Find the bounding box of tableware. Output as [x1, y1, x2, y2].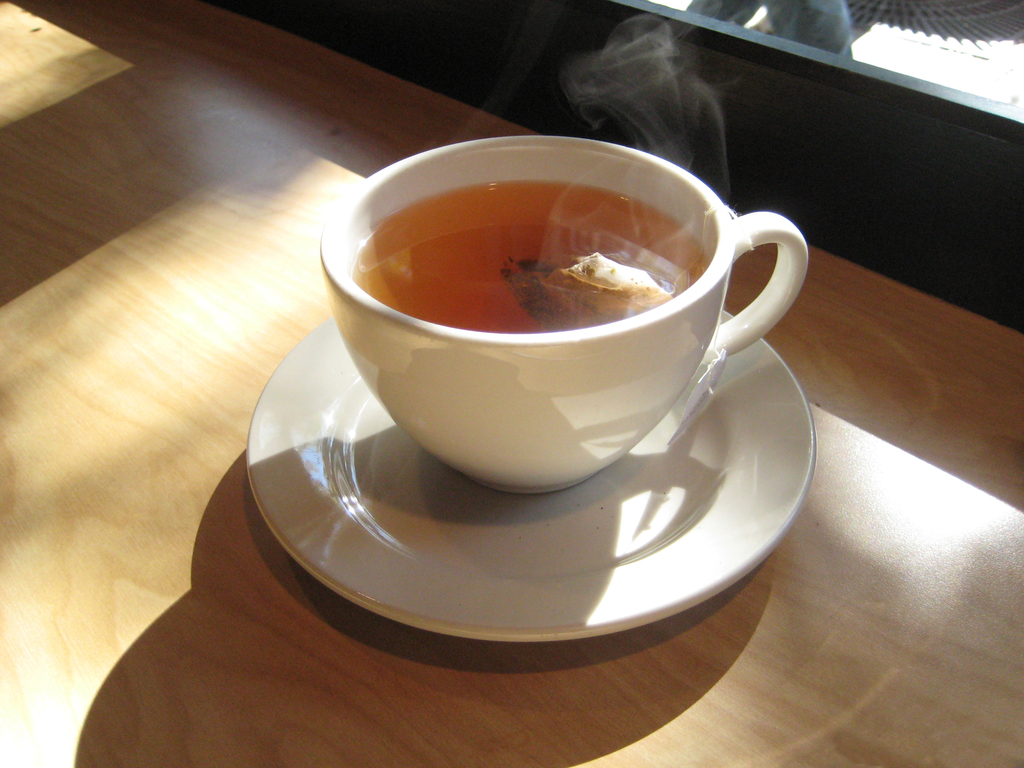
[244, 314, 818, 646].
